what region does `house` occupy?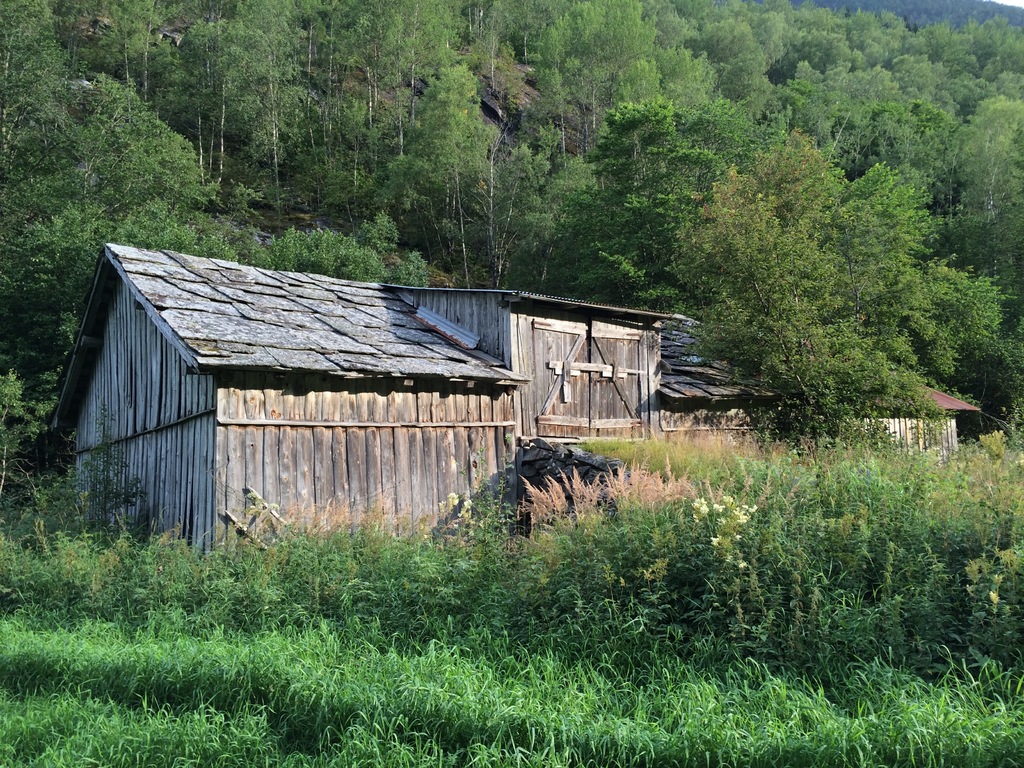
pyautogui.locateOnScreen(639, 301, 989, 474).
